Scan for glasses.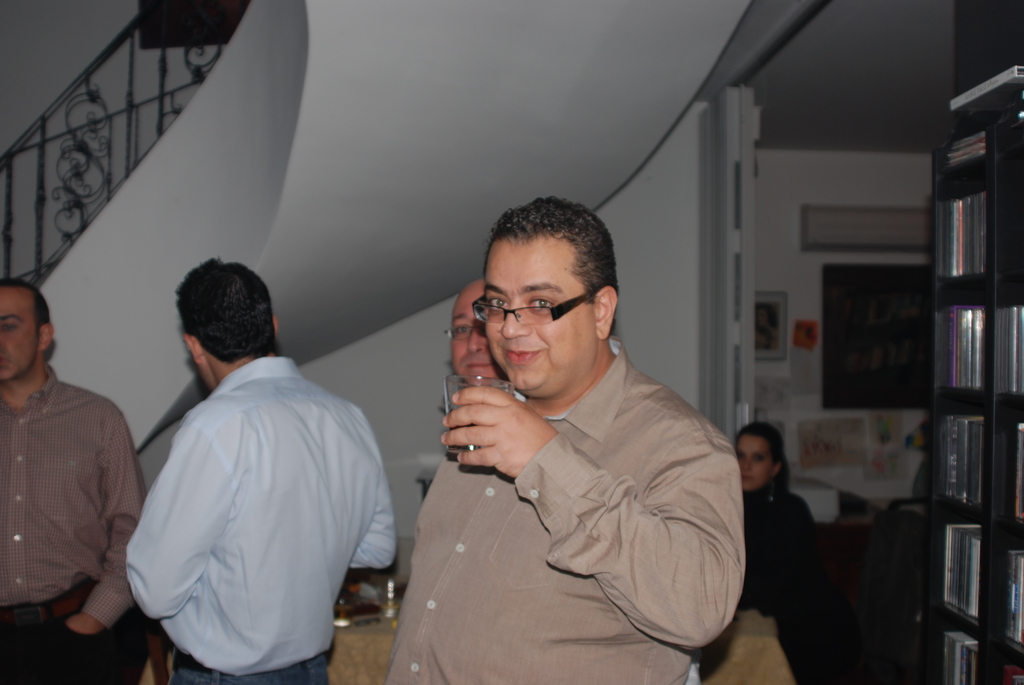
Scan result: (444, 323, 484, 343).
